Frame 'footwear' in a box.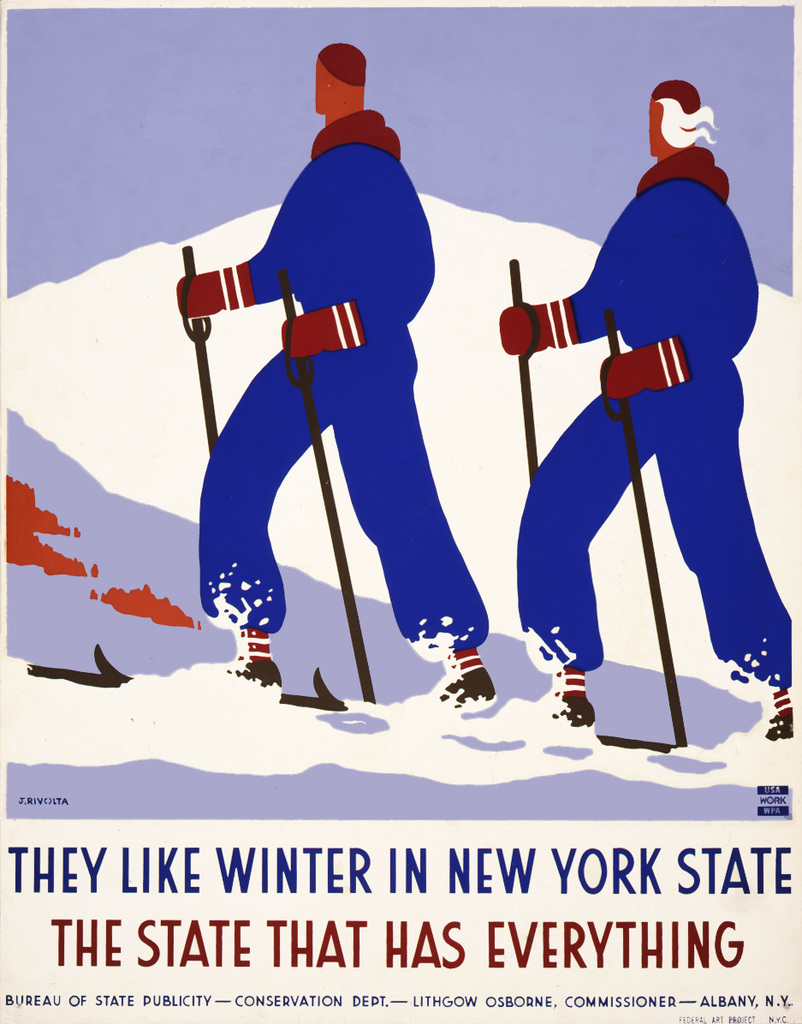
crop(432, 657, 510, 717).
